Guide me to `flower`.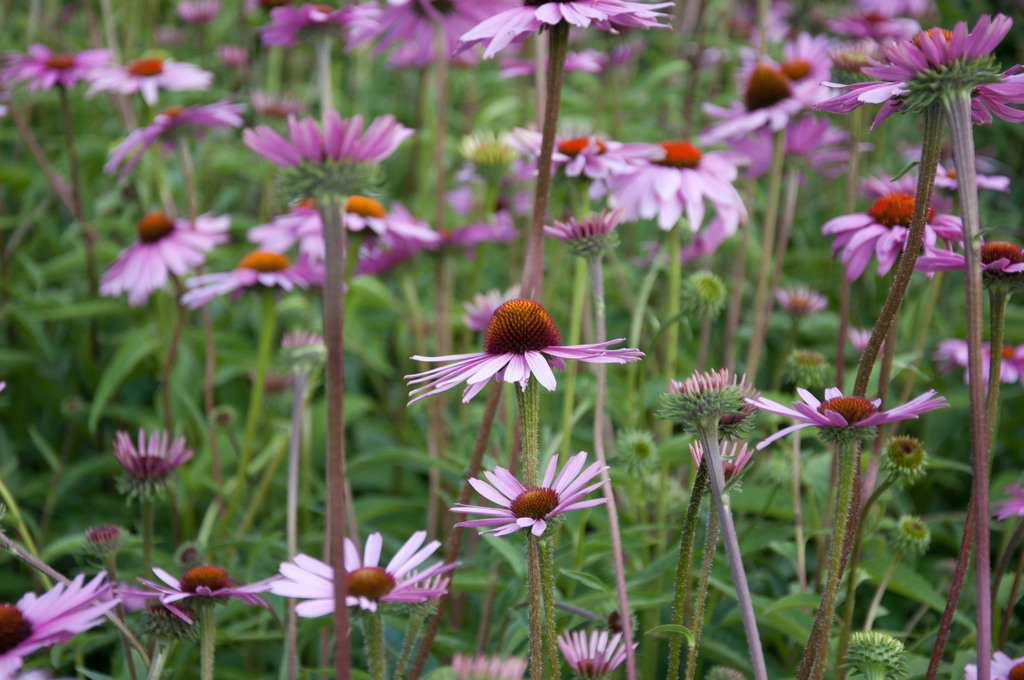
Guidance: [left=126, top=569, right=282, bottom=622].
